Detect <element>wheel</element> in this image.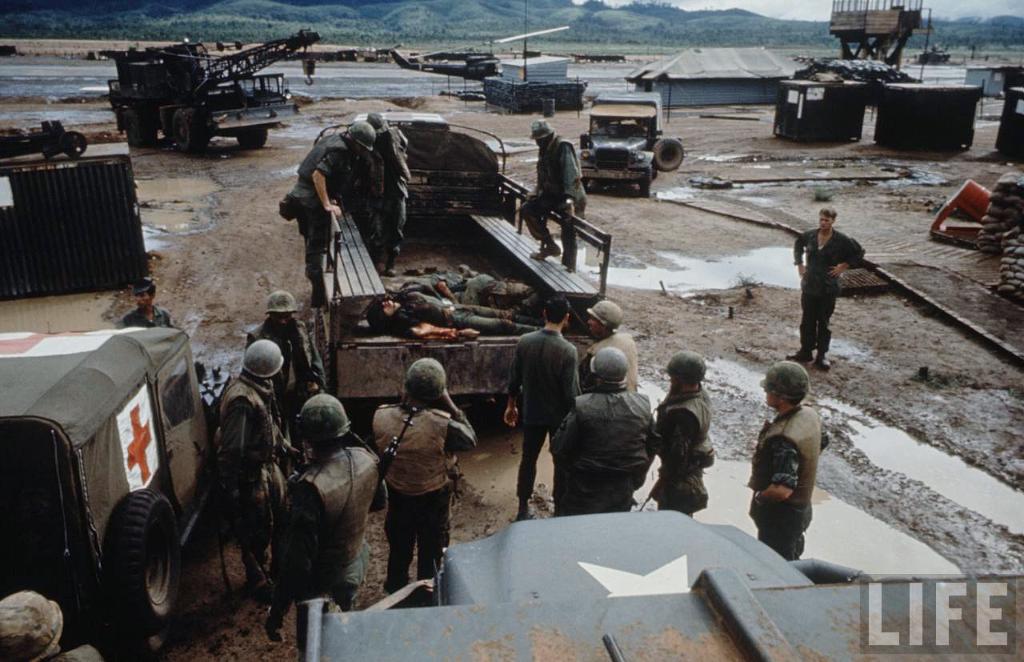
Detection: {"x1": 640, "y1": 164, "x2": 650, "y2": 196}.
